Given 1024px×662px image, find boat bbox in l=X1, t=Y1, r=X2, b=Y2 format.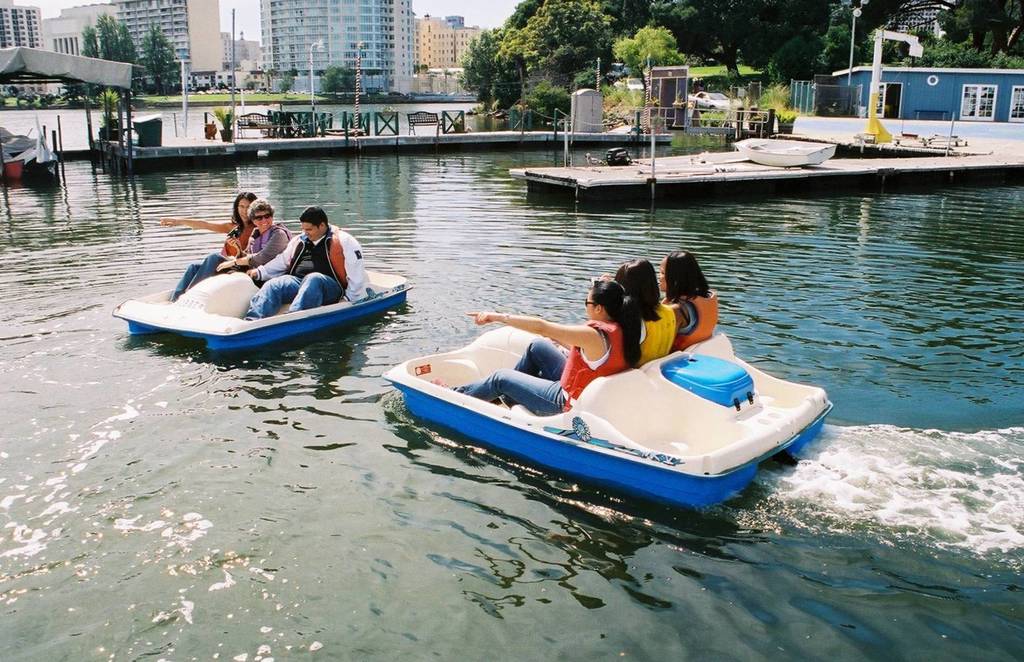
l=114, t=277, r=410, b=352.
